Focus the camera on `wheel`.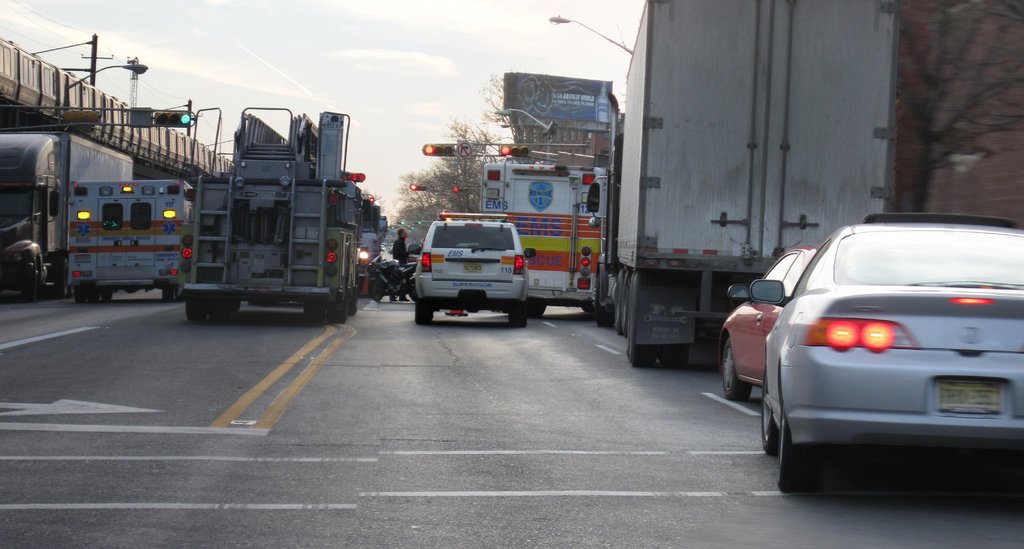
Focus region: x1=721 y1=338 x2=751 y2=399.
